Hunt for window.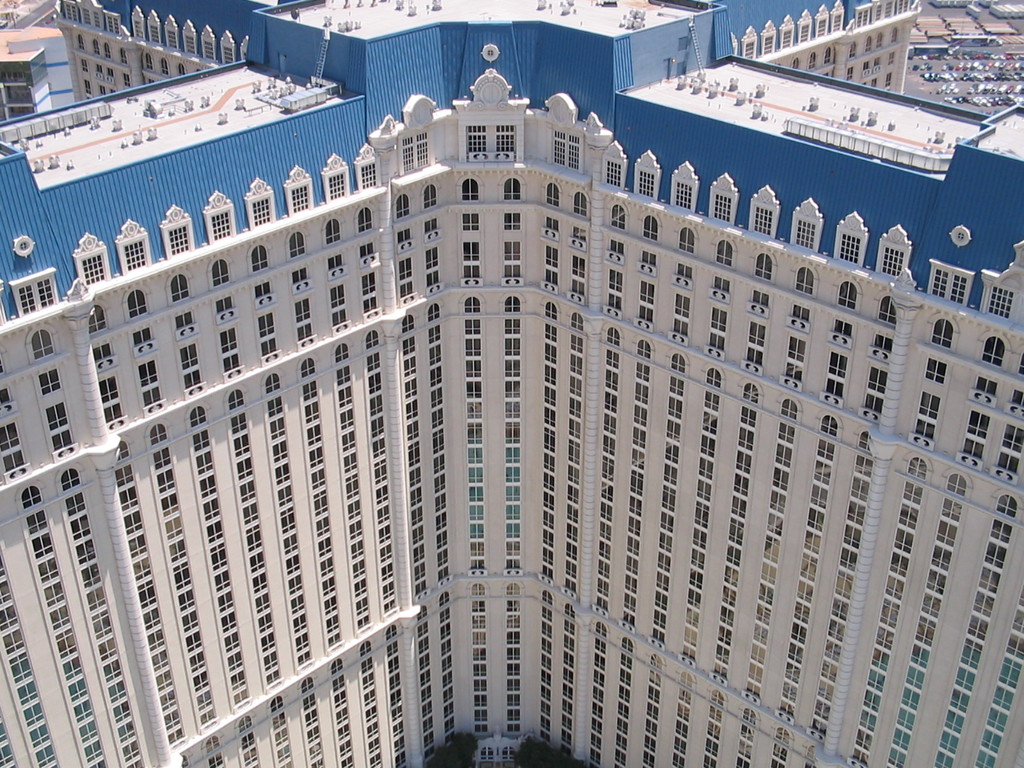
Hunted down at 132 19 143 36.
